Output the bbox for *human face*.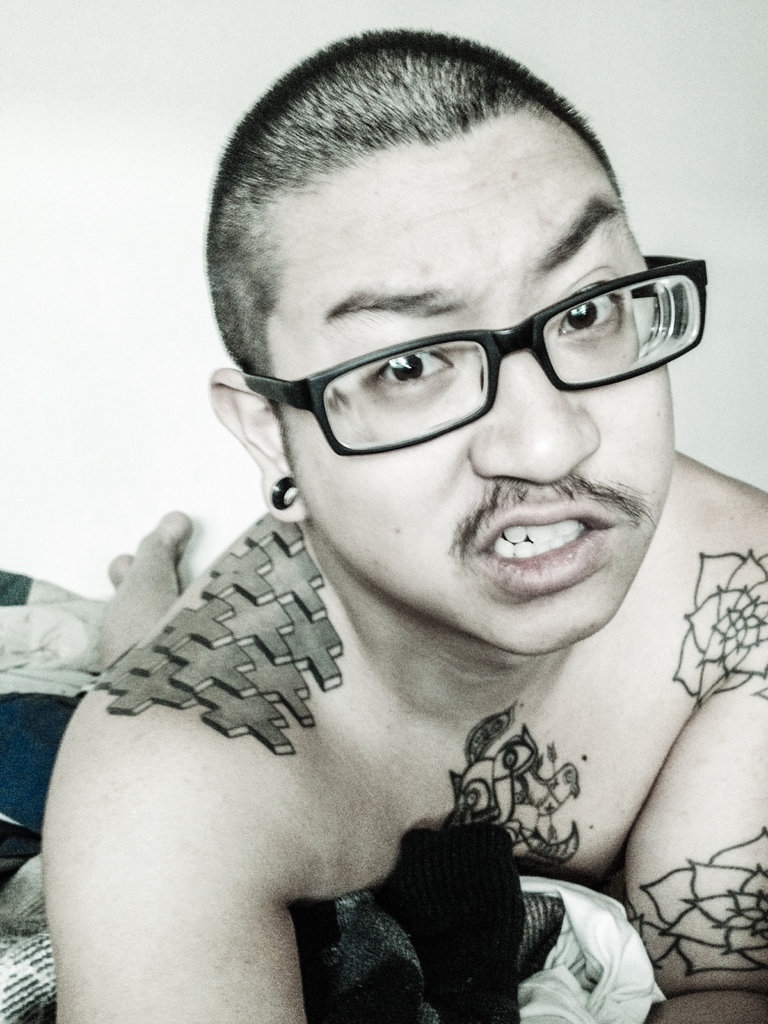
[269,100,679,648].
